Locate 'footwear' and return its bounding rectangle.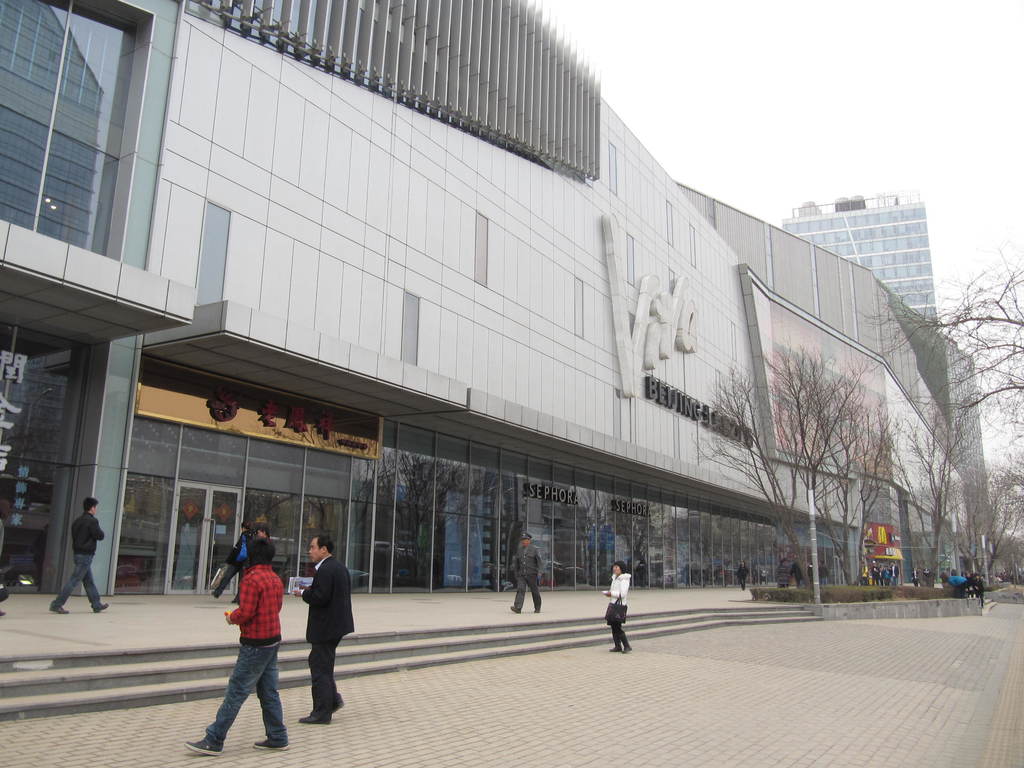
(x1=232, y1=598, x2=243, y2=602).
